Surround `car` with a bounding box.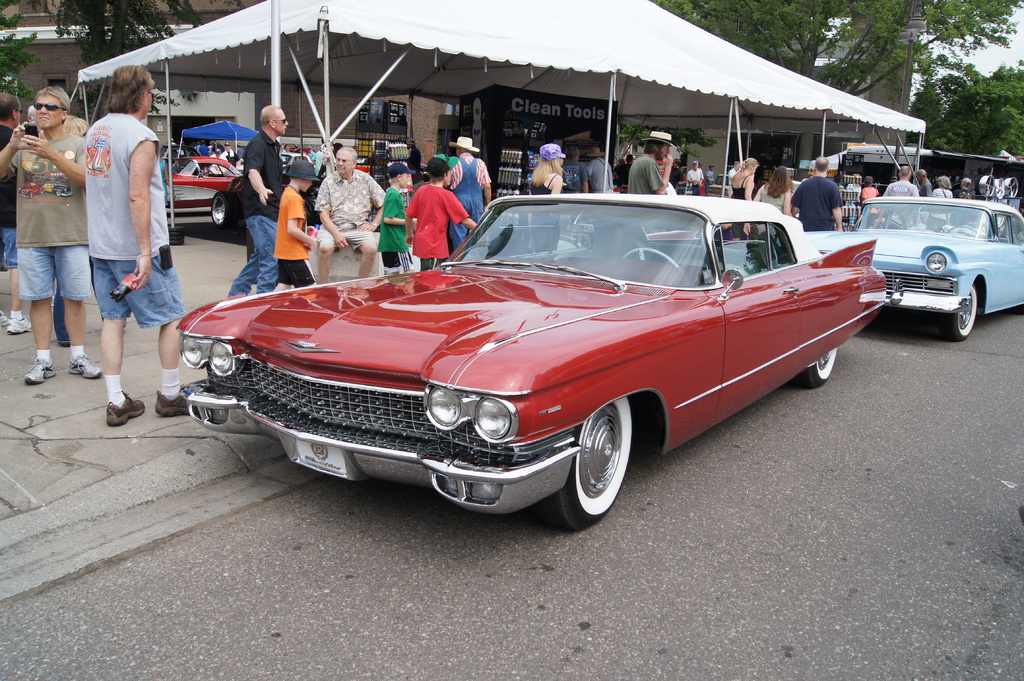
[848, 197, 1023, 342].
